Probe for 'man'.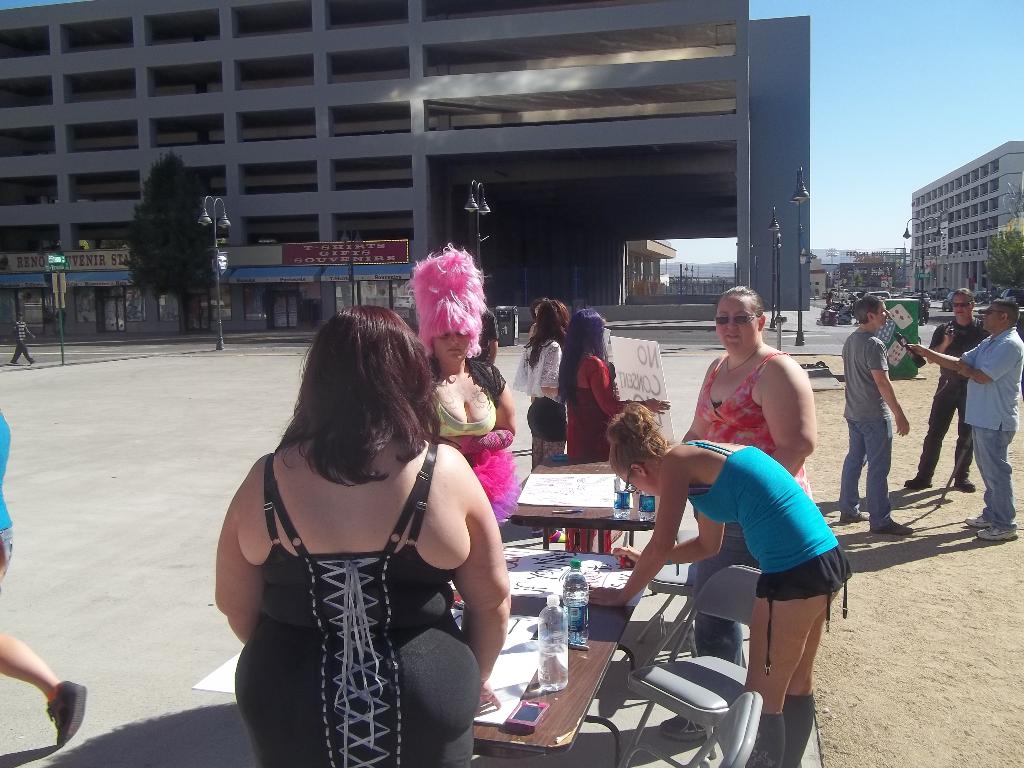
Probe result: [906,295,1023,541].
